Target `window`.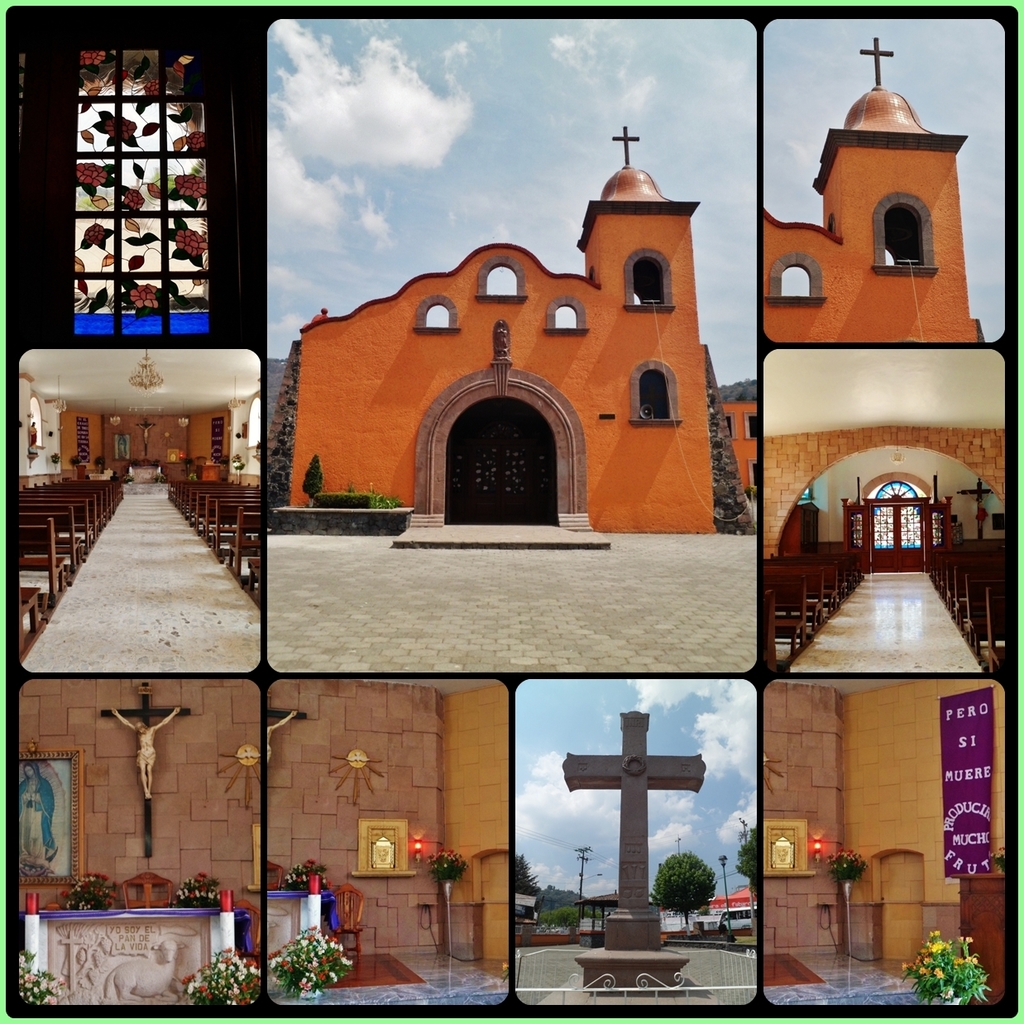
Target region: {"left": 539, "top": 304, "right": 585, "bottom": 334}.
